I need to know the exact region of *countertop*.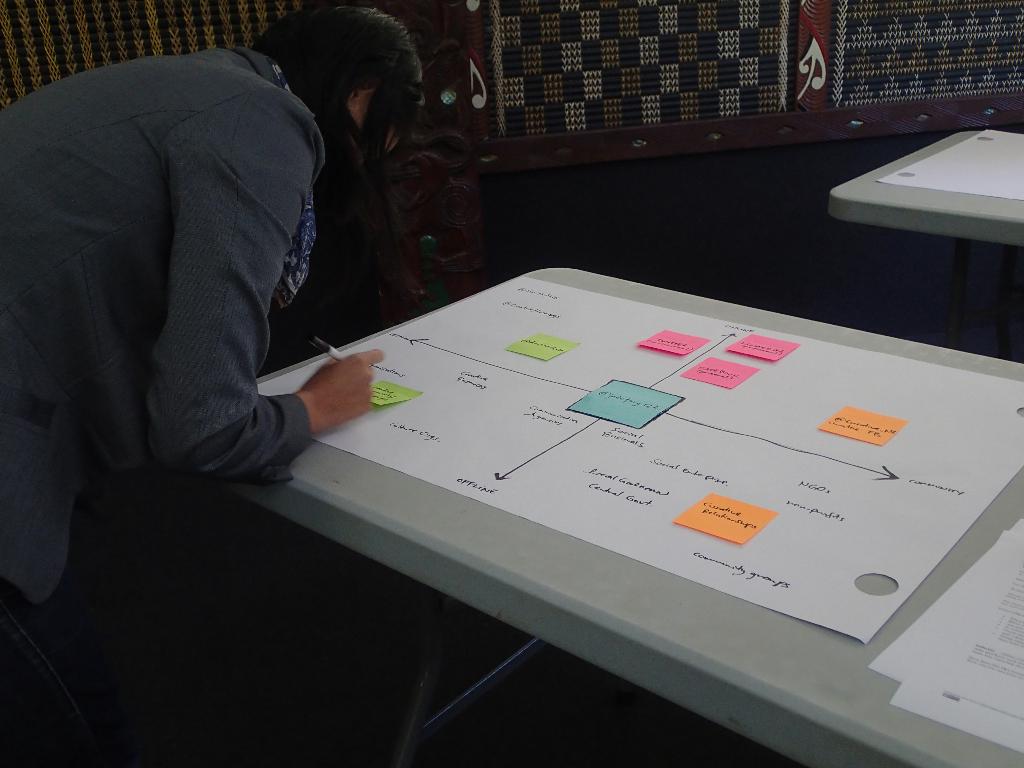
Region: [833, 122, 1023, 246].
